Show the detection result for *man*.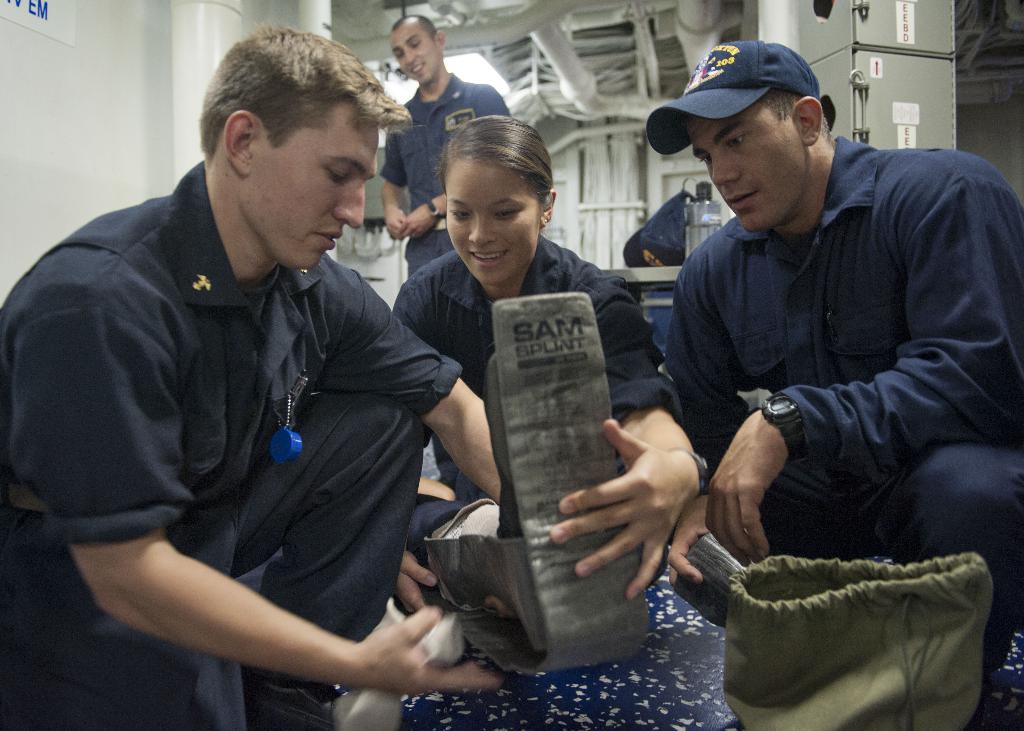
Rect(369, 8, 506, 280).
